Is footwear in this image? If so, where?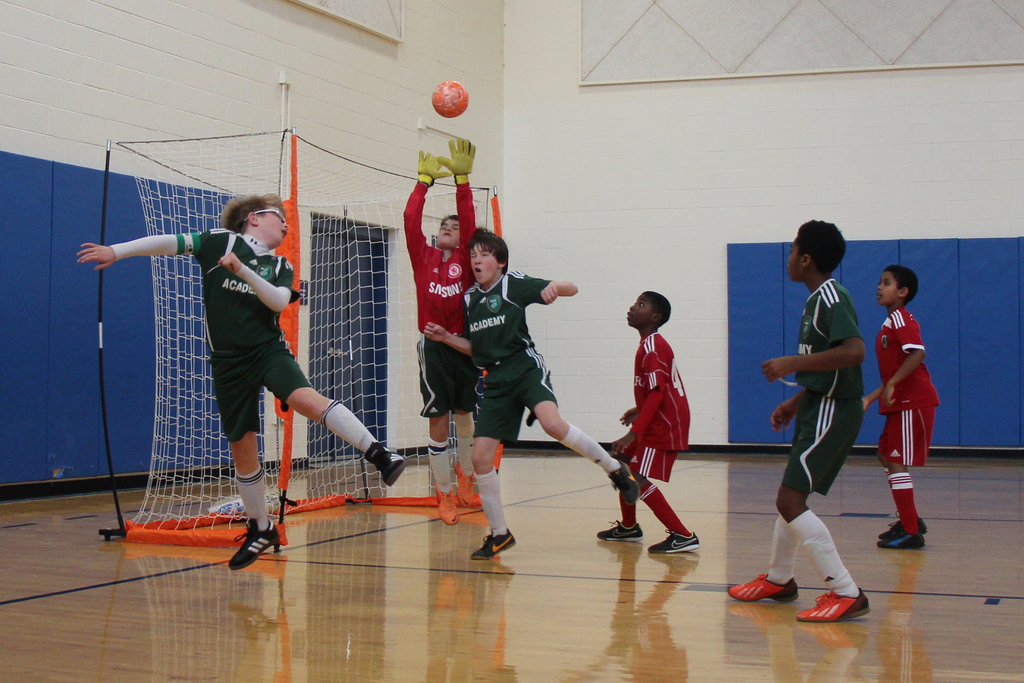
Yes, at (452, 463, 476, 508).
